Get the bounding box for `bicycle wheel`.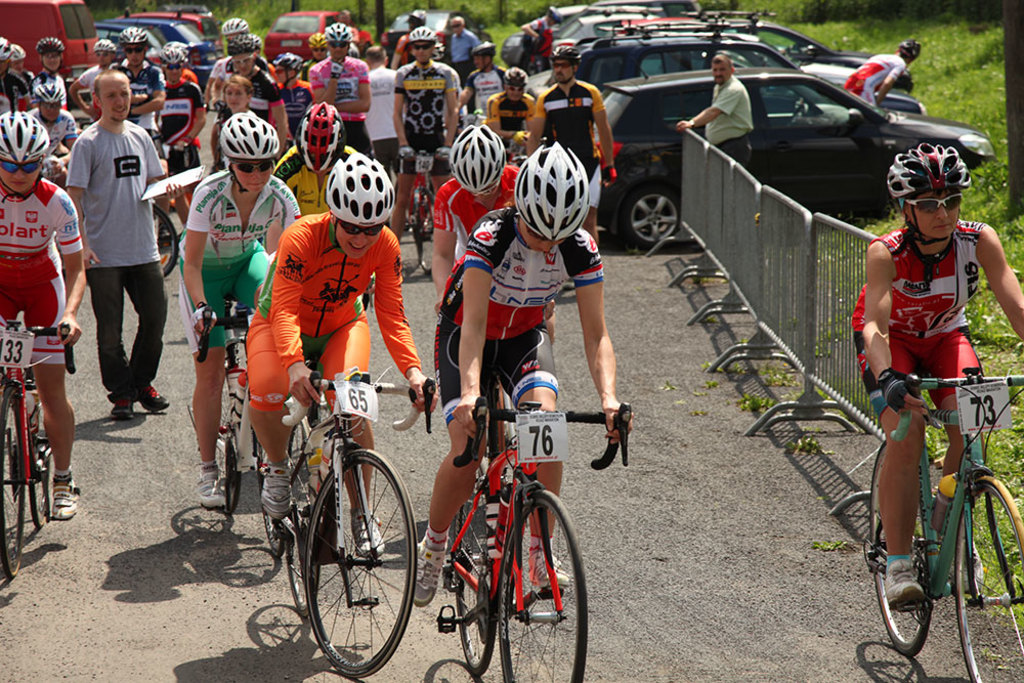
0, 382, 24, 578.
